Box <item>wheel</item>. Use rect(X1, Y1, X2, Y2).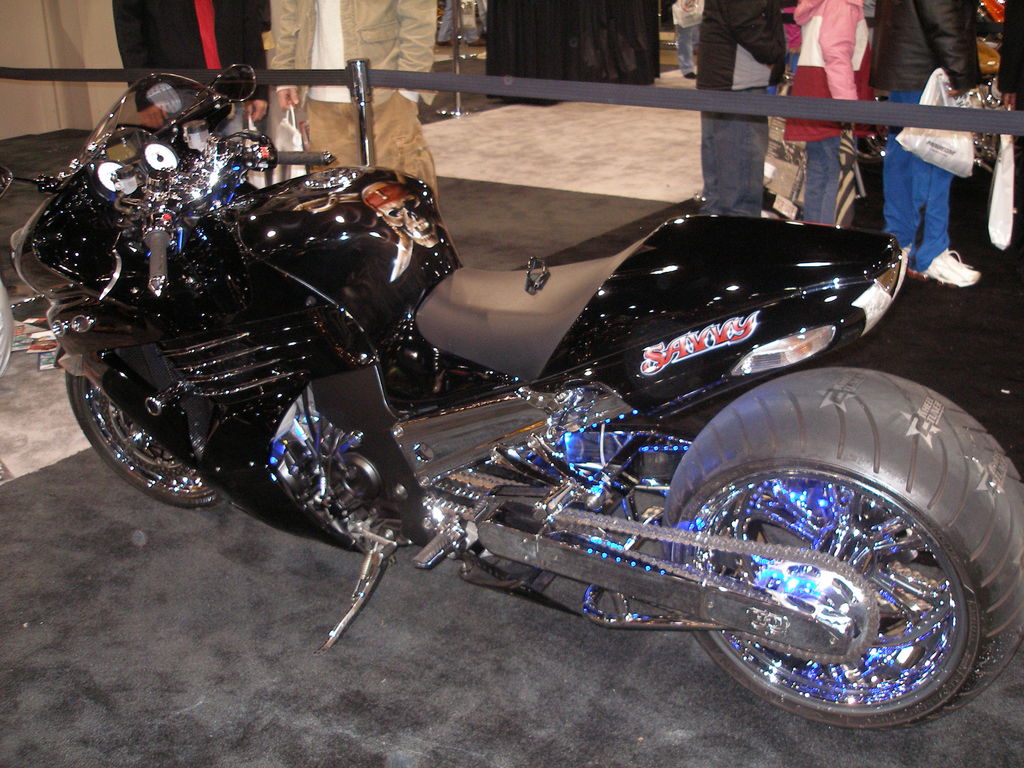
rect(59, 367, 221, 515).
